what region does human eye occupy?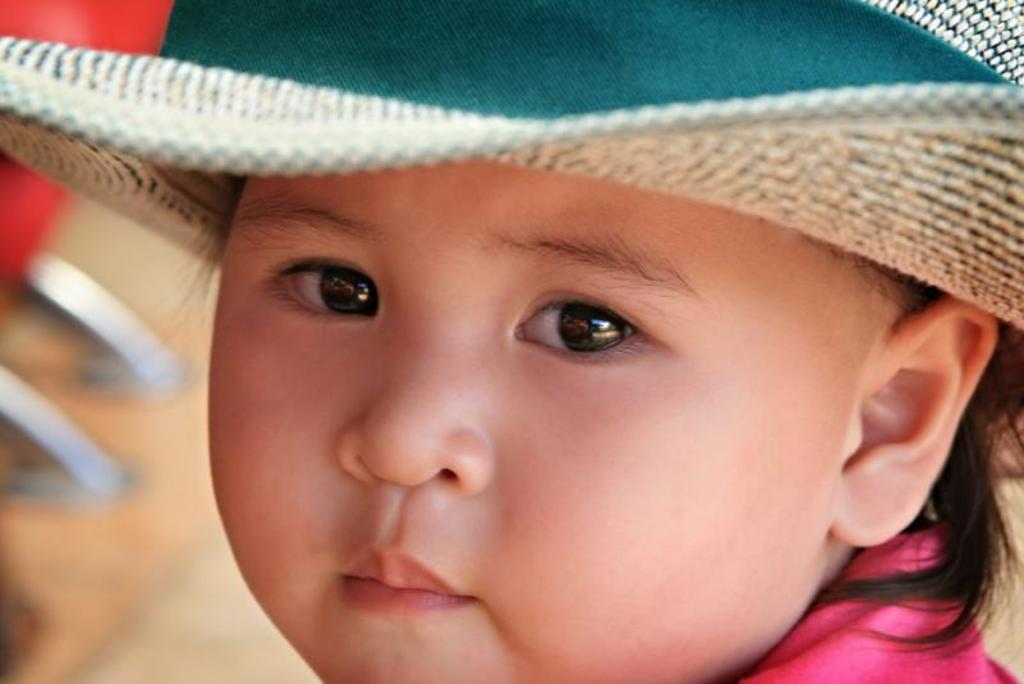
Rect(246, 231, 381, 342).
